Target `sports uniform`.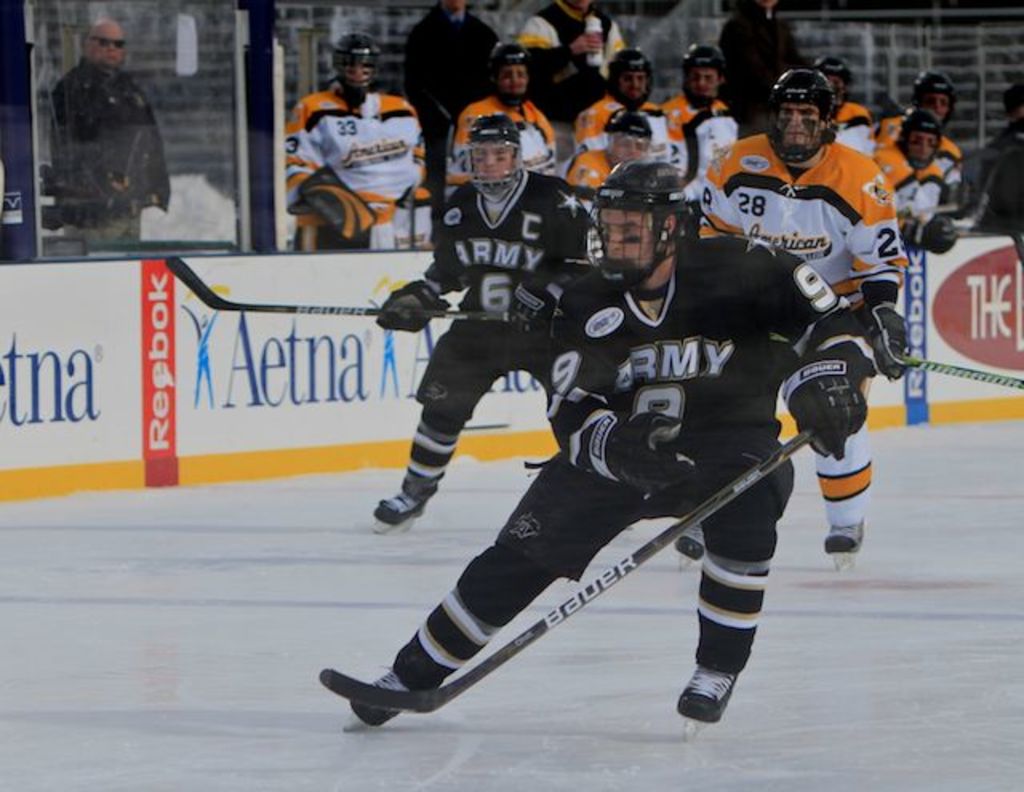
Target region: x1=872 y1=141 x2=949 y2=227.
